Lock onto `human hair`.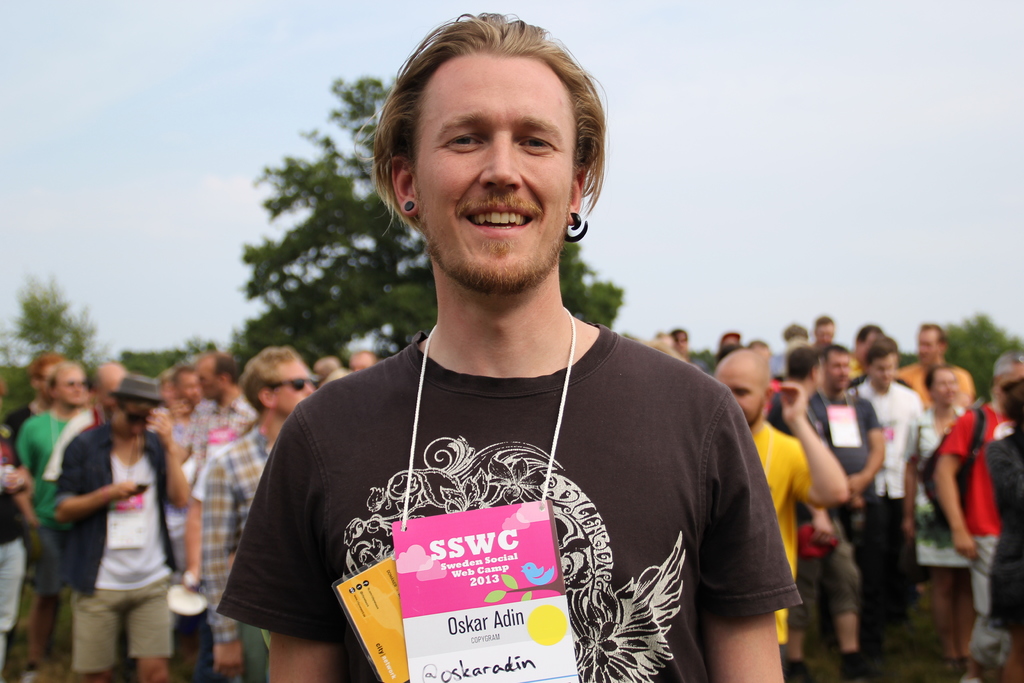
Locked: [28, 349, 68, 387].
